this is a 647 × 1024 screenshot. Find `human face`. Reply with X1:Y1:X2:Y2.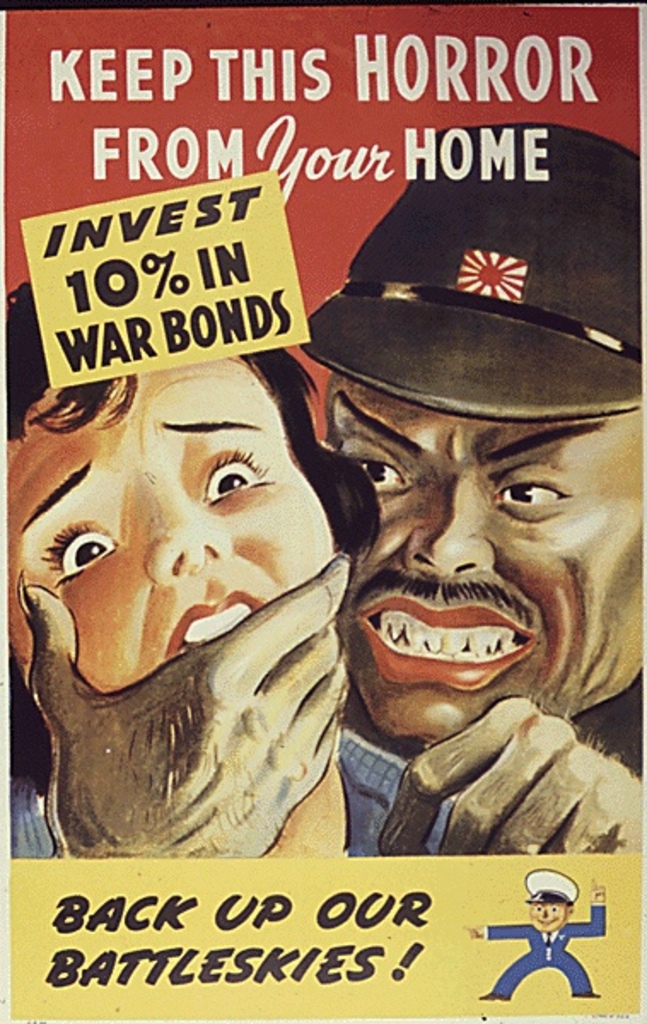
531:898:568:930.
